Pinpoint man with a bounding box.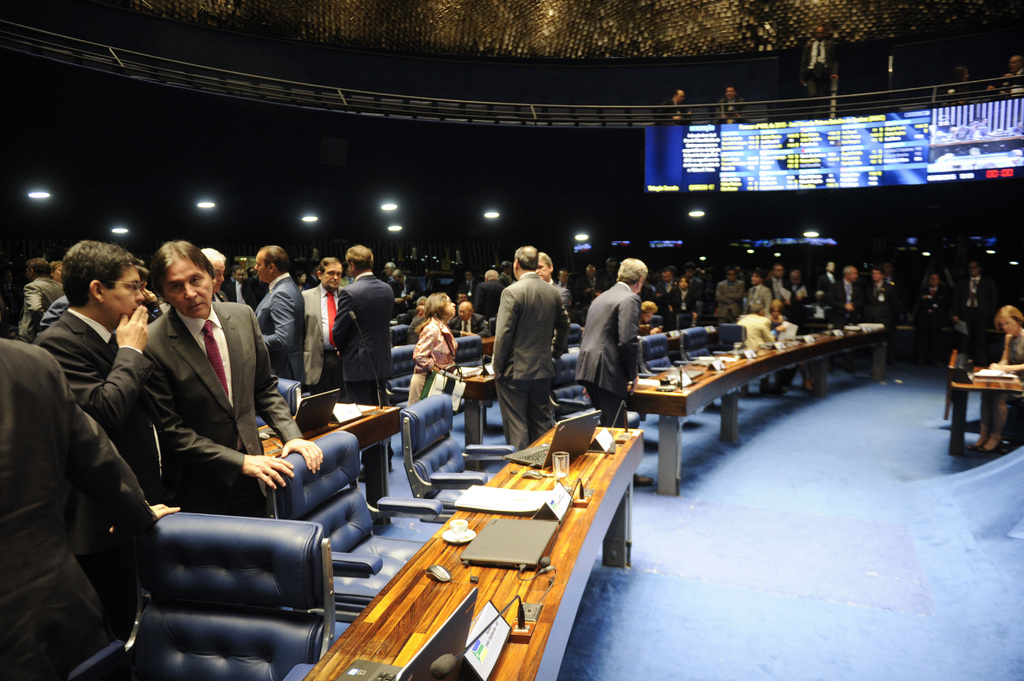
box(714, 271, 746, 324).
